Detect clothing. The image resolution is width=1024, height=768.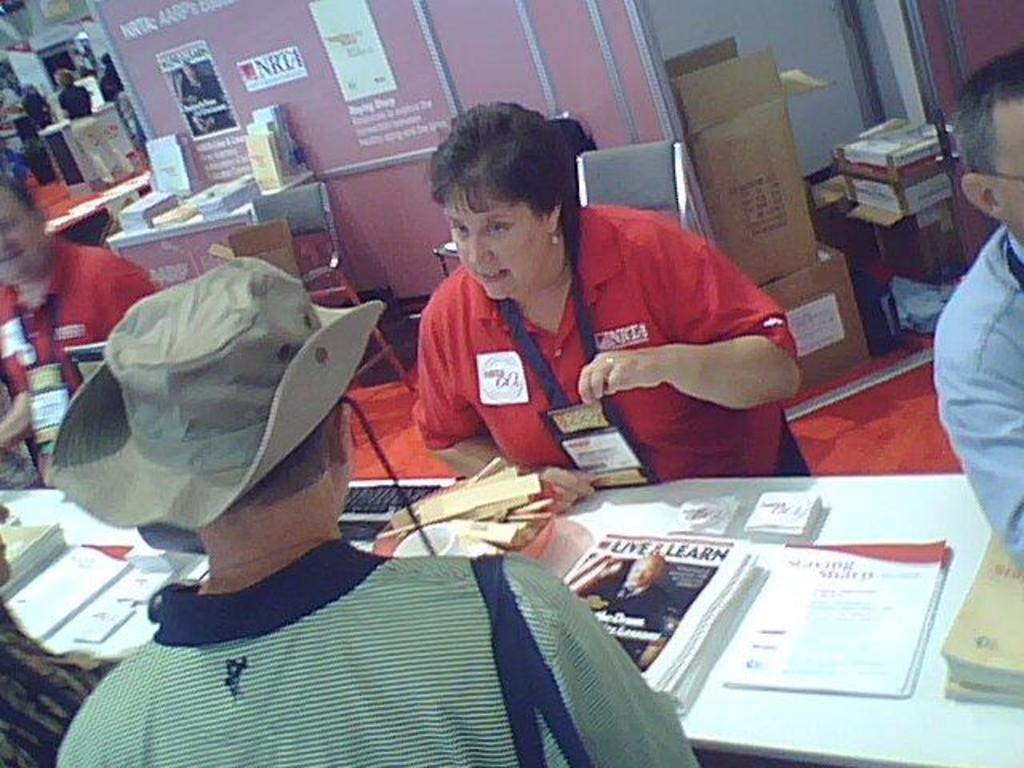
69 85 91 115.
